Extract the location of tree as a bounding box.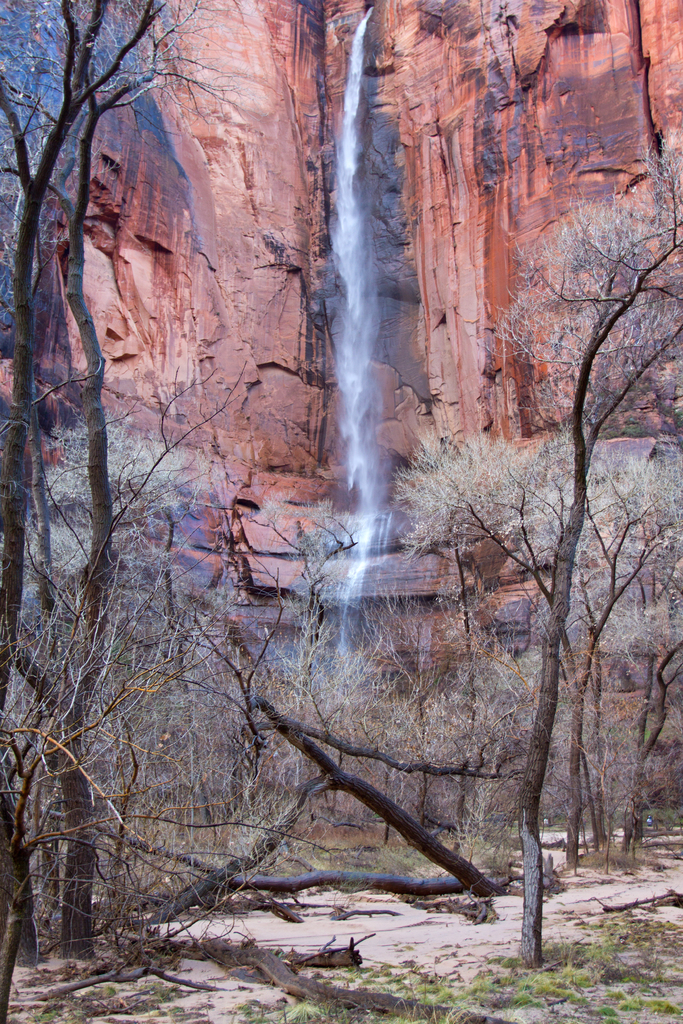
90 490 518 929.
